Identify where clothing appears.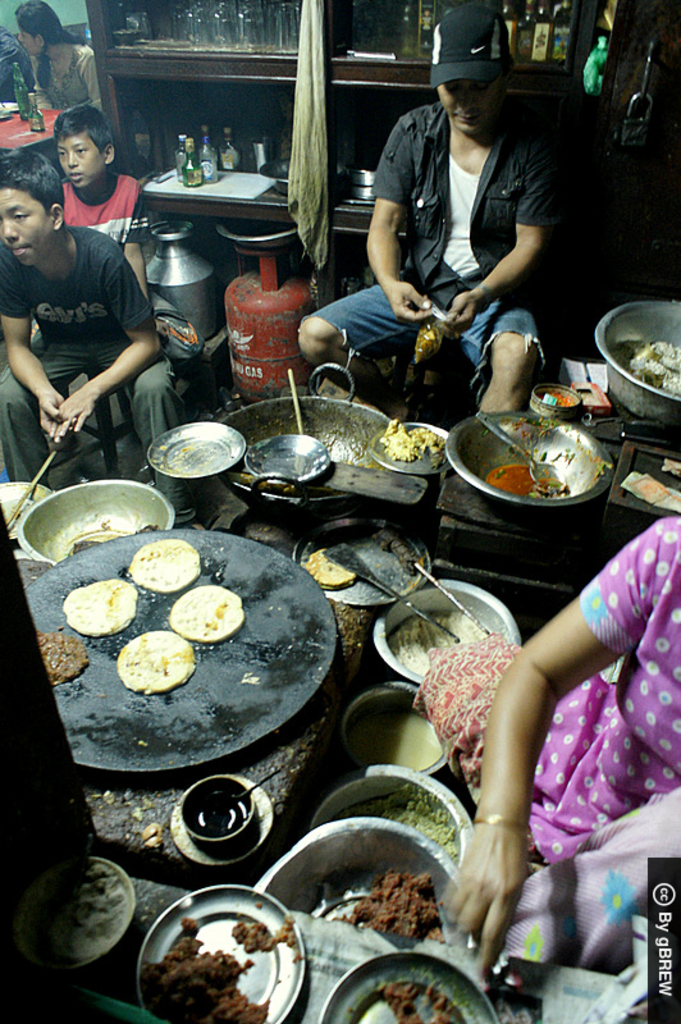
Appears at x1=59, y1=168, x2=157, y2=260.
